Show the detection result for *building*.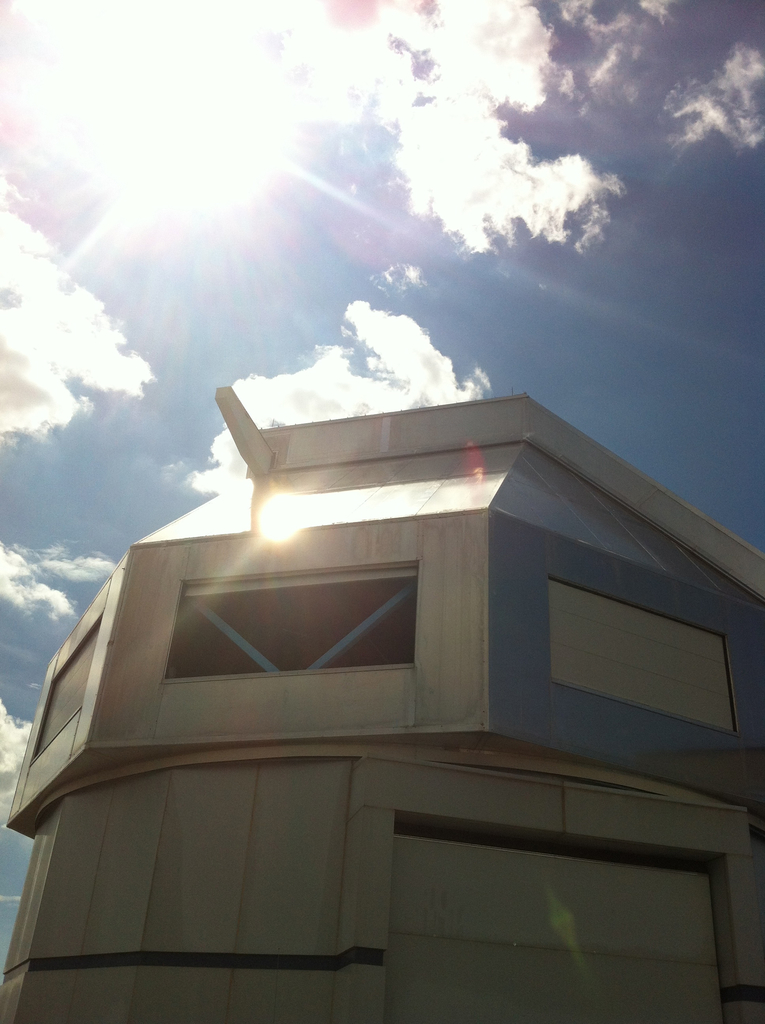
BBox(0, 383, 764, 1023).
